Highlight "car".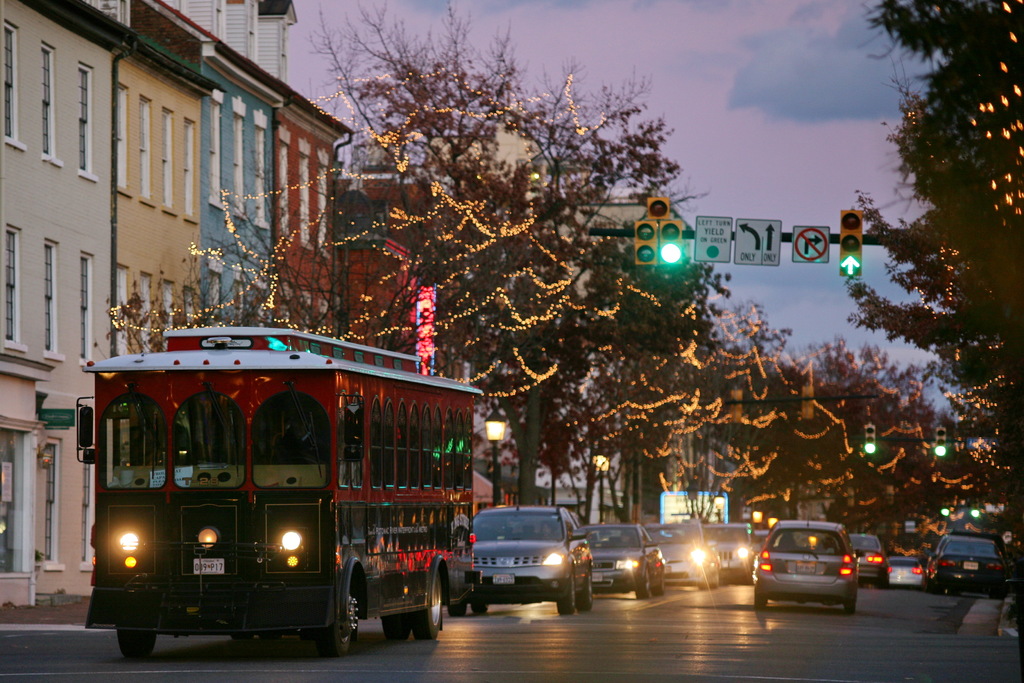
Highlighted region: Rect(849, 529, 890, 587).
